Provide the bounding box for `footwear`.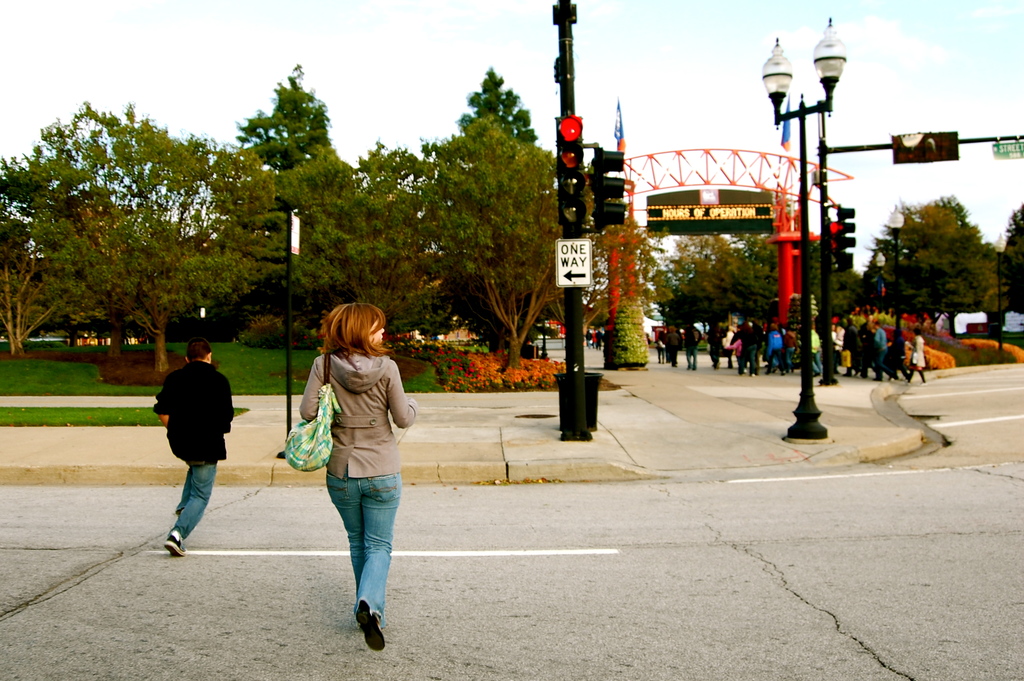
bbox(358, 605, 387, 651).
